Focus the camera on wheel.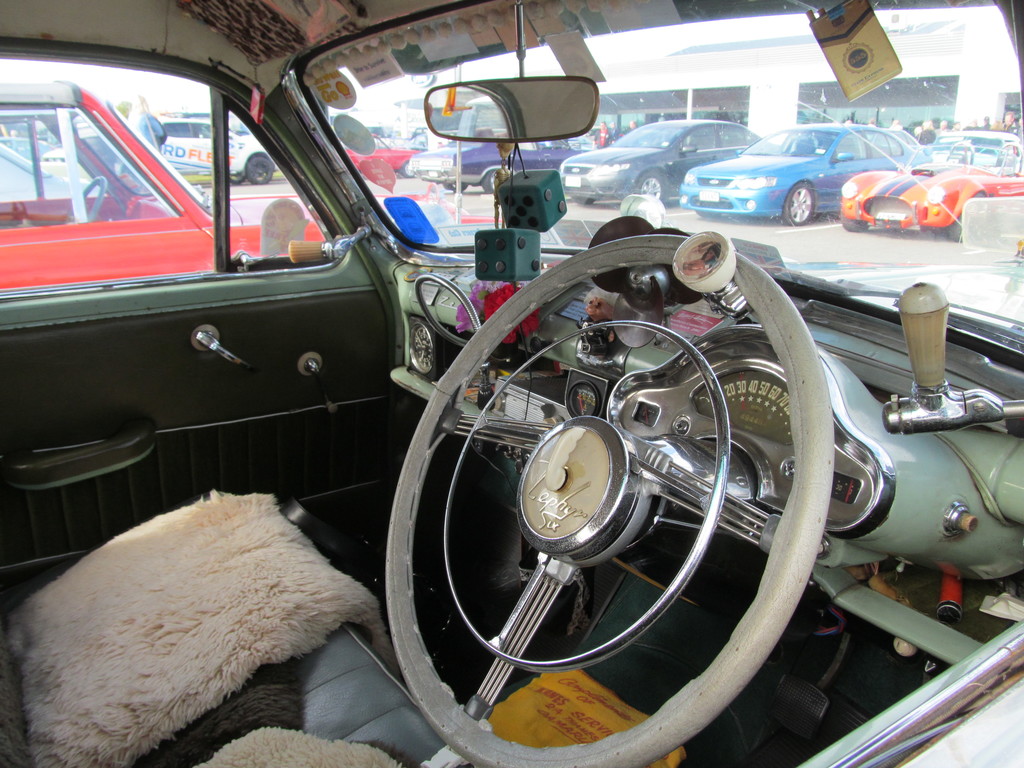
Focus region: BBox(944, 195, 988, 241).
